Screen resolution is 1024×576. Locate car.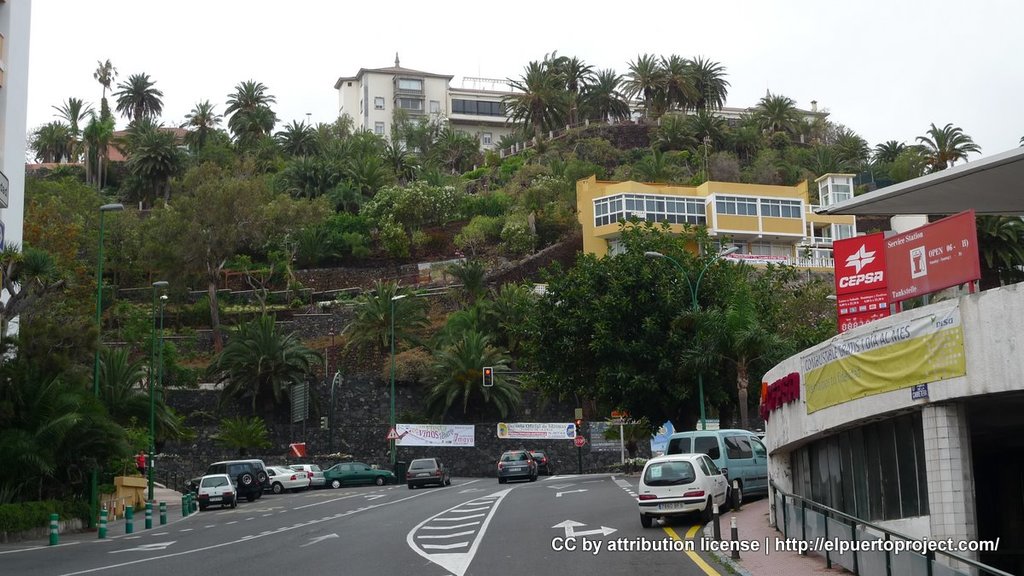
bbox(637, 452, 730, 527).
